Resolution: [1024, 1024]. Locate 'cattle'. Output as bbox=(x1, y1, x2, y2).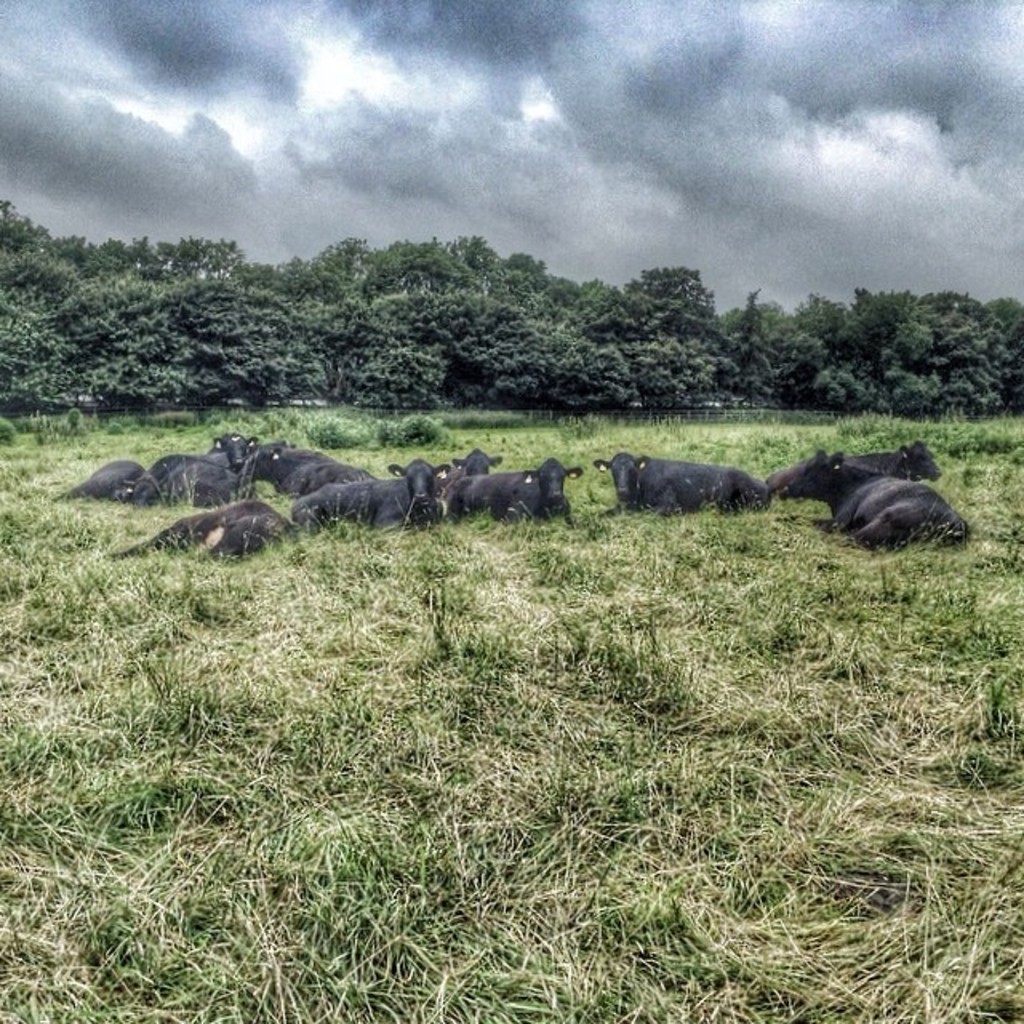
bbox=(446, 461, 584, 526).
